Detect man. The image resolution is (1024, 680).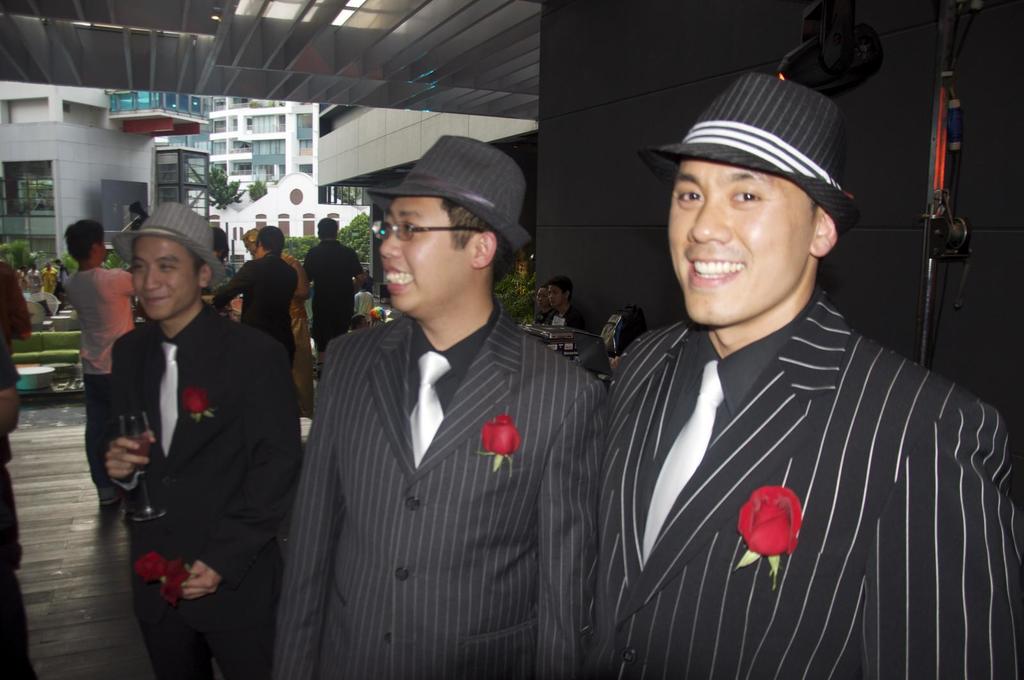
25, 263, 39, 297.
